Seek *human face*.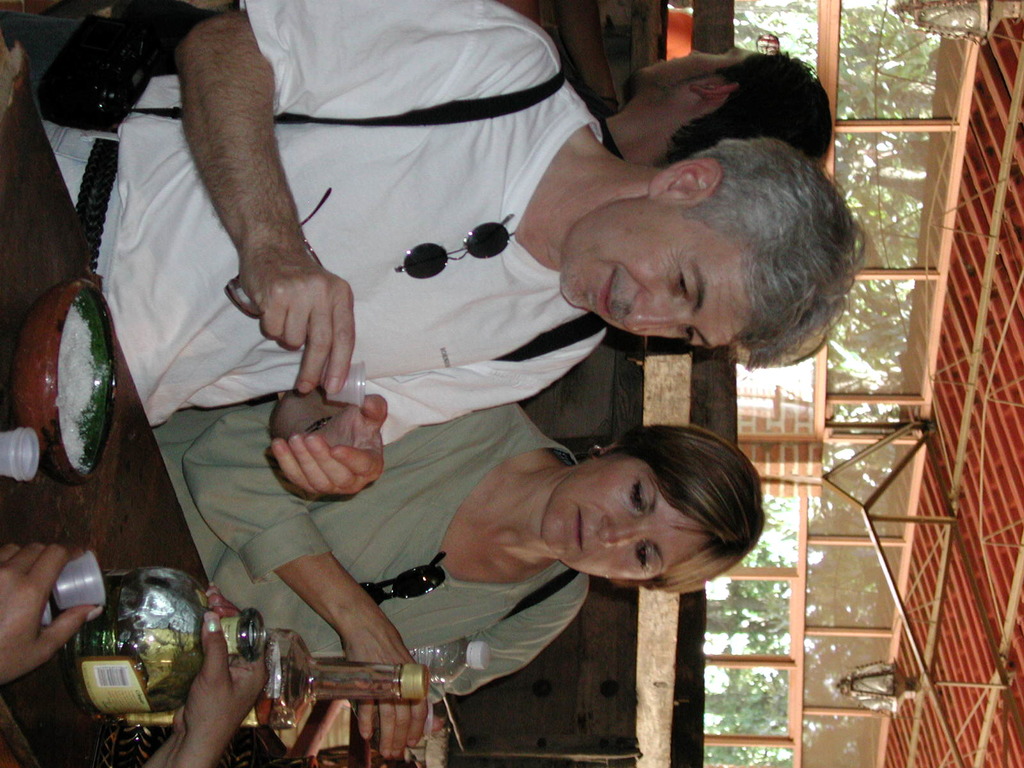
detection(639, 36, 758, 81).
